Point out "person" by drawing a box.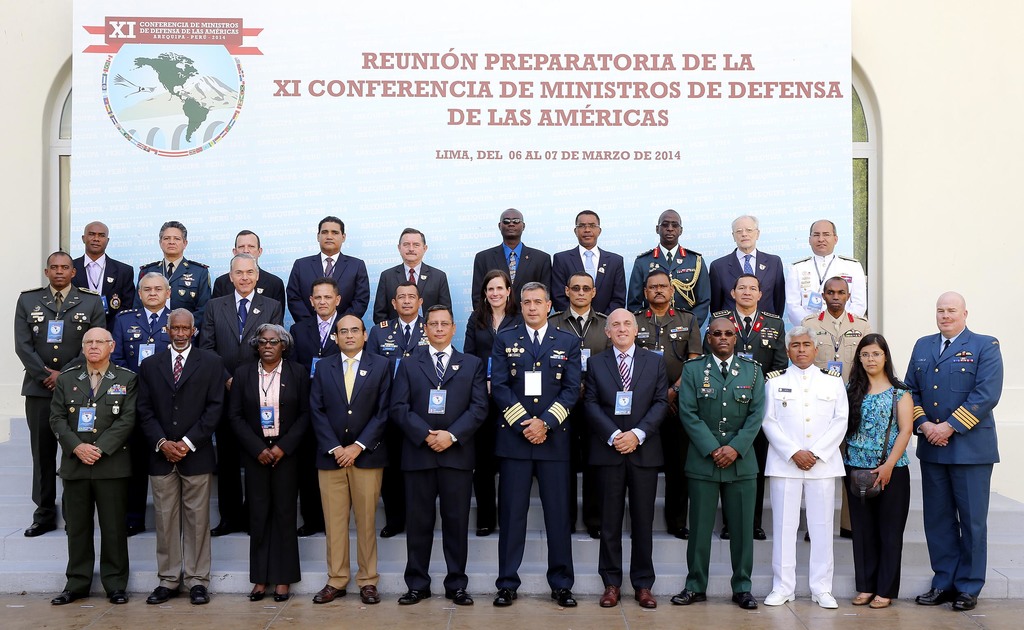
detection(287, 279, 347, 536).
